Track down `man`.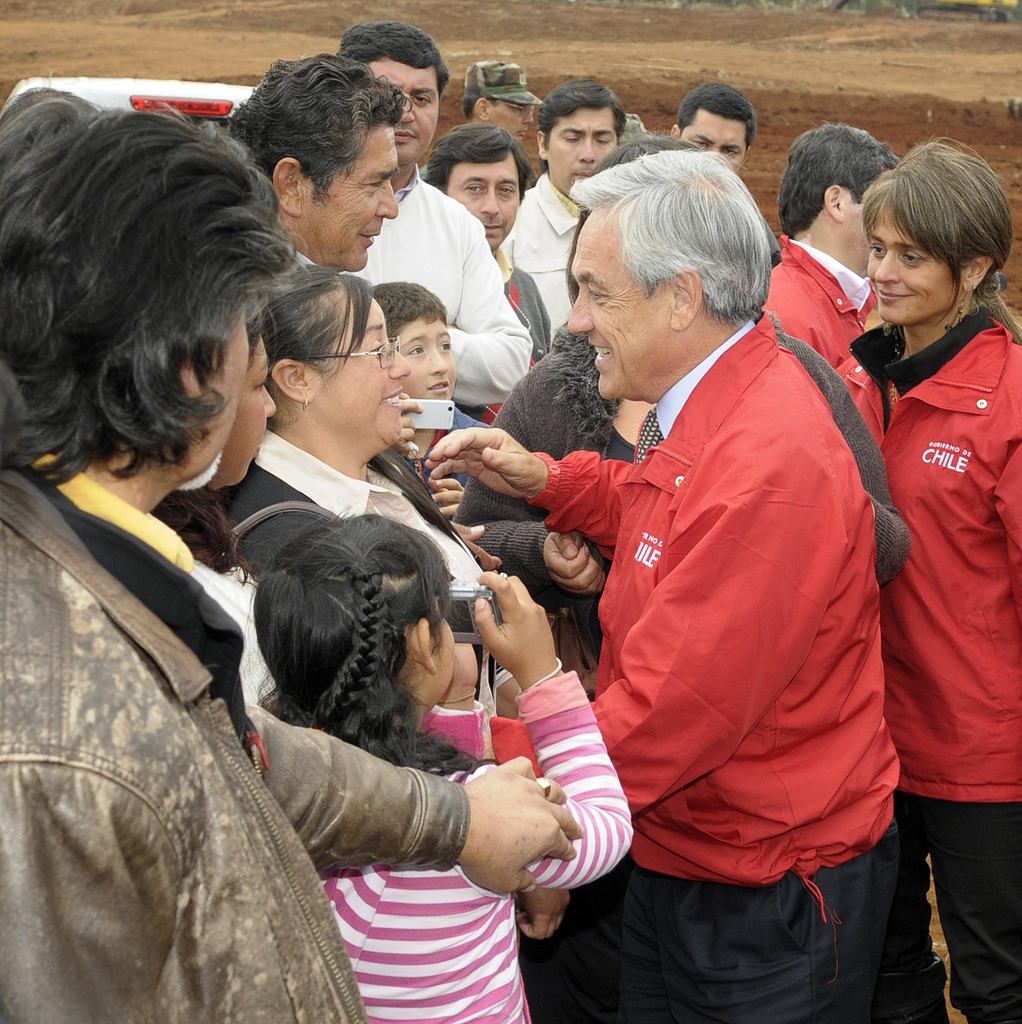
Tracked to x1=670, y1=84, x2=752, y2=172.
